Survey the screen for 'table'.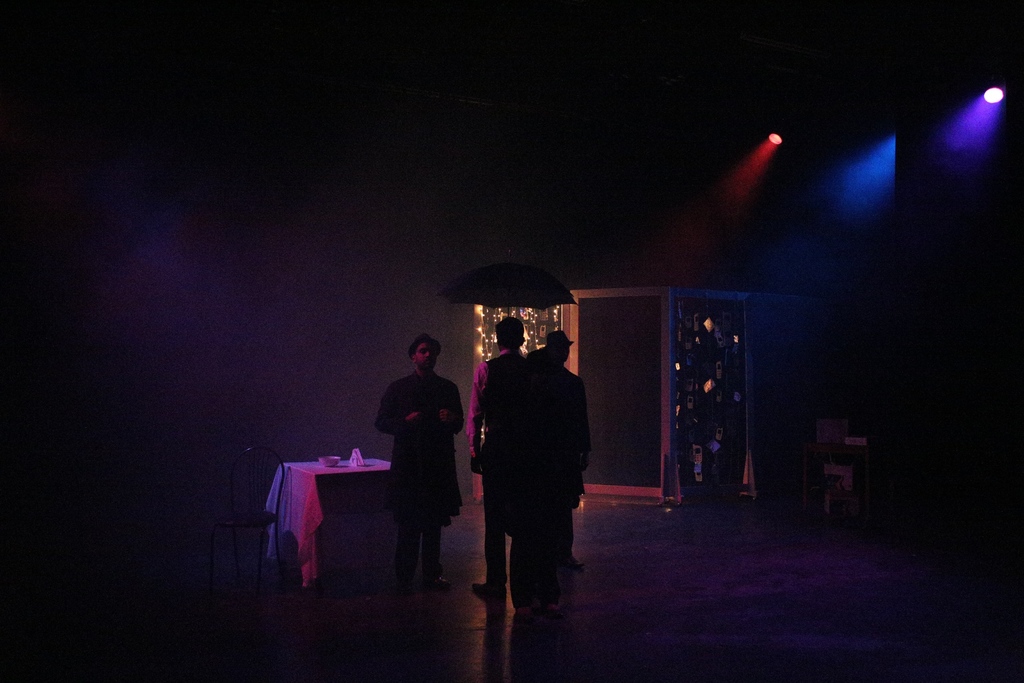
Survey found: bbox=(254, 457, 396, 618).
